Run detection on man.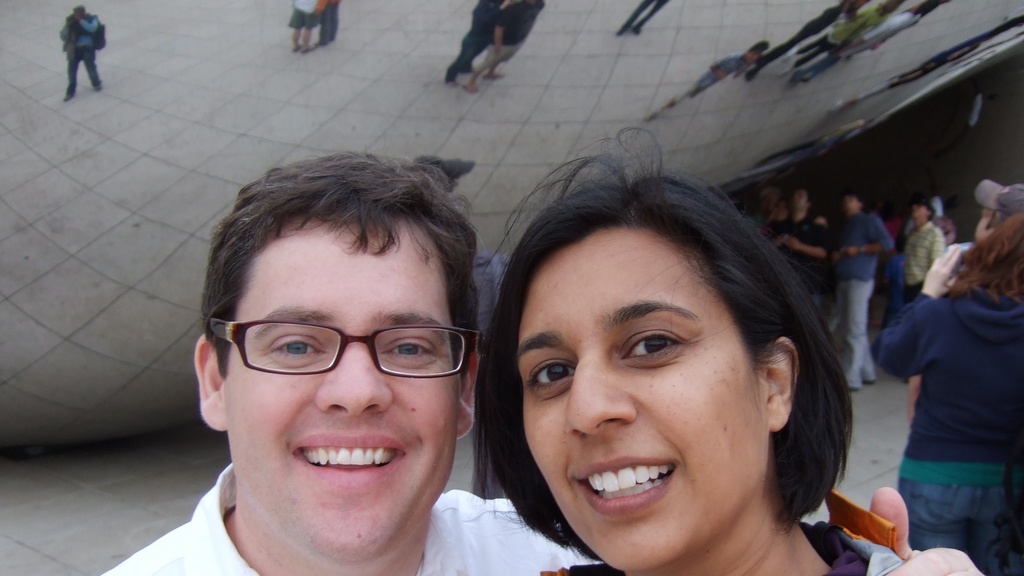
Result: 759 185 833 324.
